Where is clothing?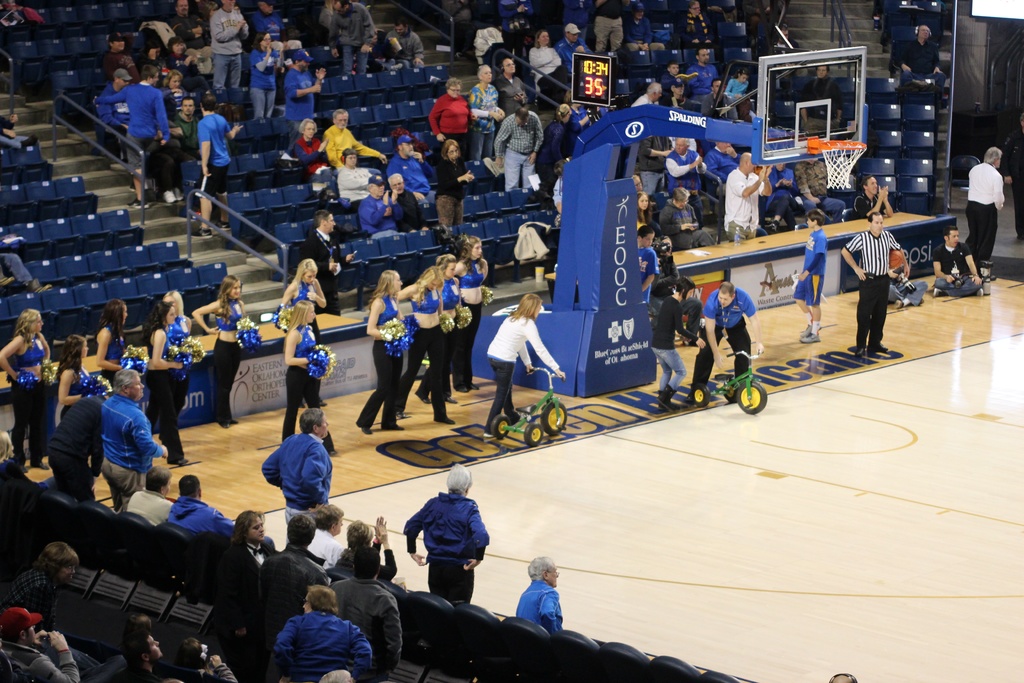
detection(262, 424, 330, 532).
